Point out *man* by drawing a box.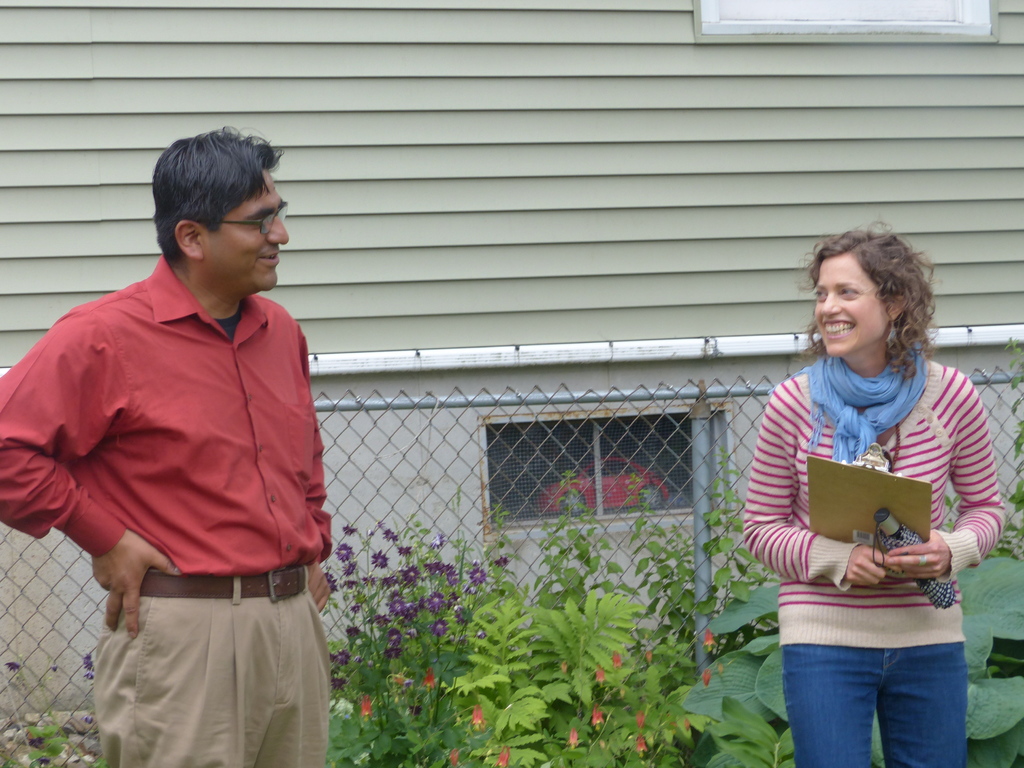
18 113 348 739.
